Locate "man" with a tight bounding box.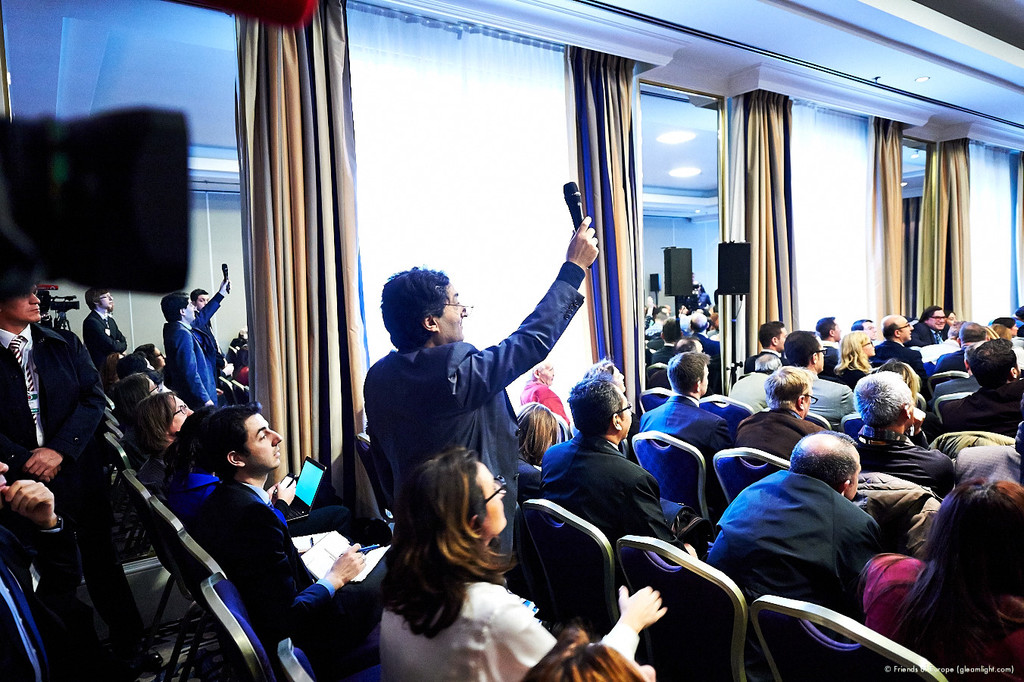
l=0, t=283, r=167, b=668.
